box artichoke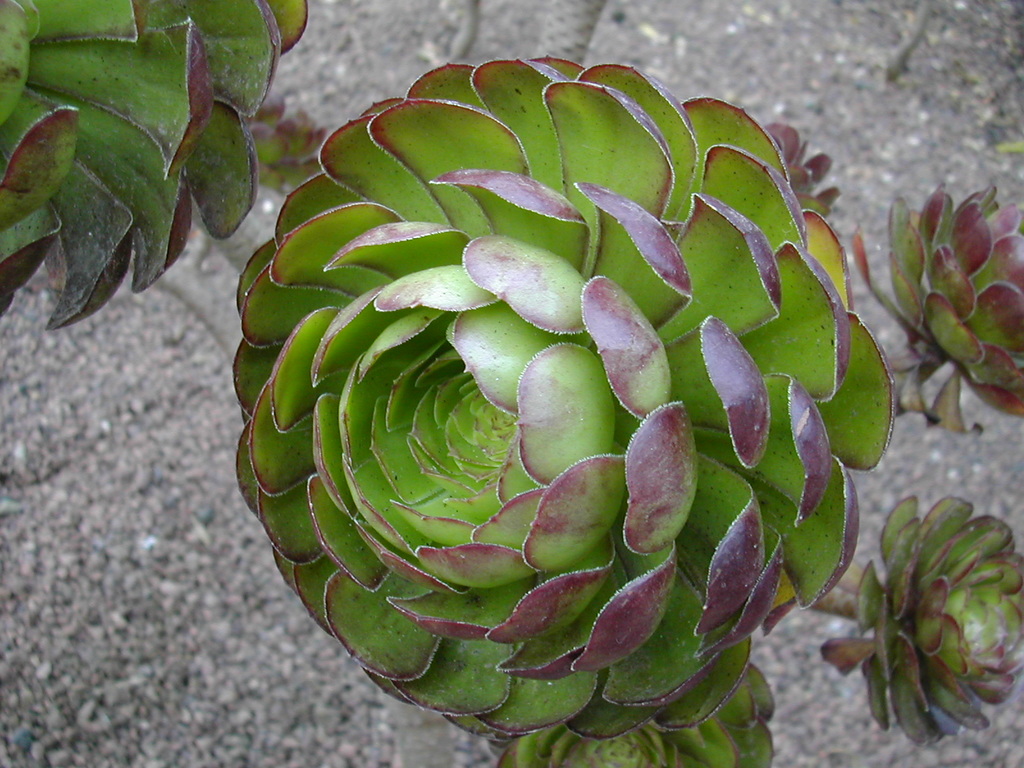
l=229, t=56, r=895, b=746
